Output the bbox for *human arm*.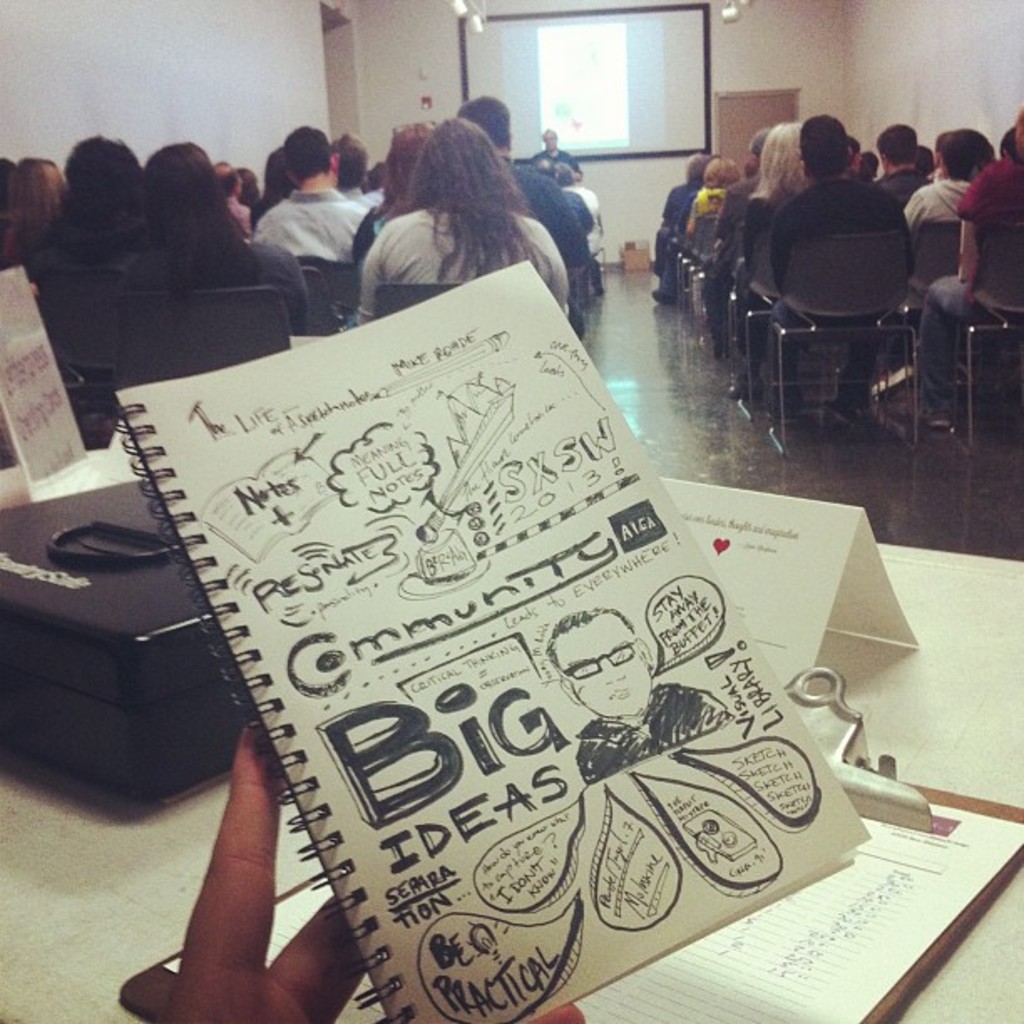
549, 243, 572, 328.
